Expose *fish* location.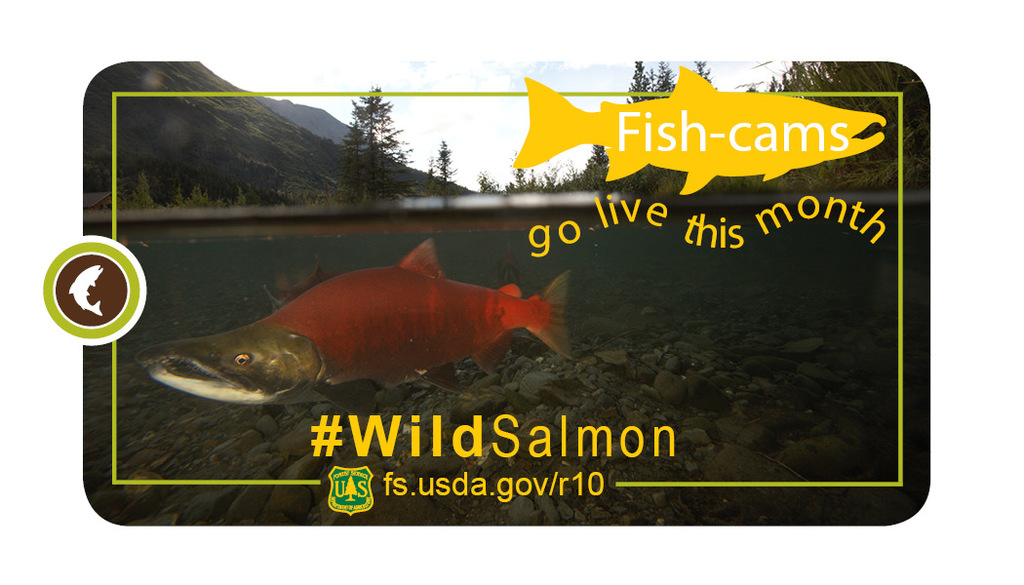
Exposed at <box>138,236,571,410</box>.
